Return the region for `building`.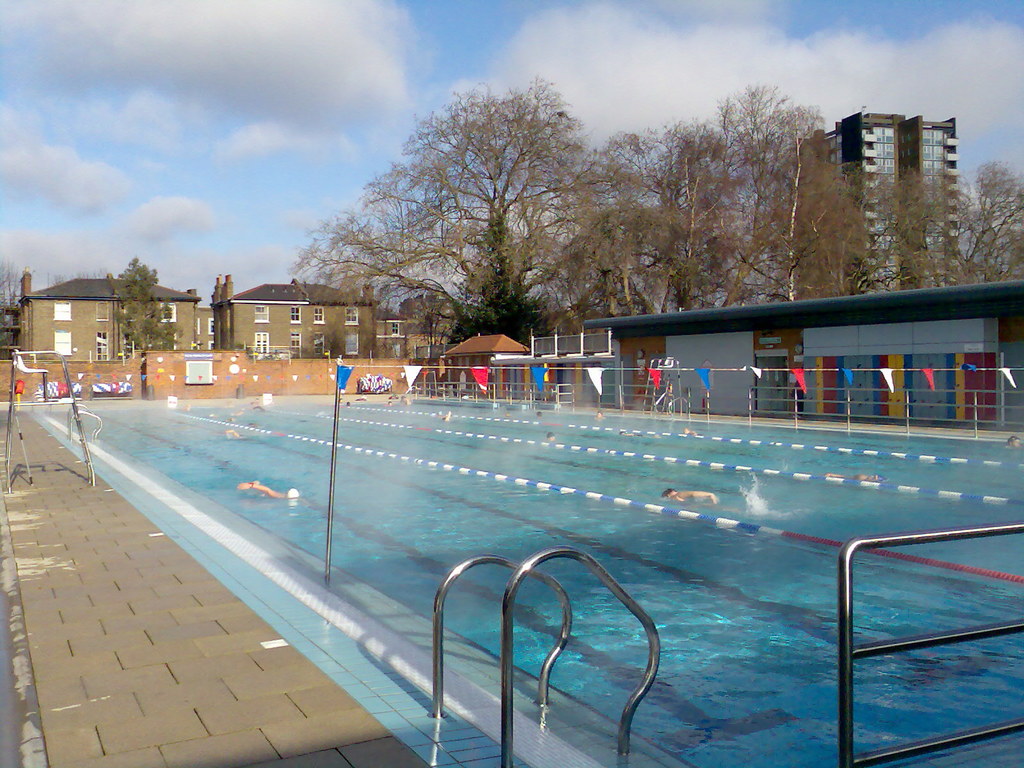
788:104:961:290.
